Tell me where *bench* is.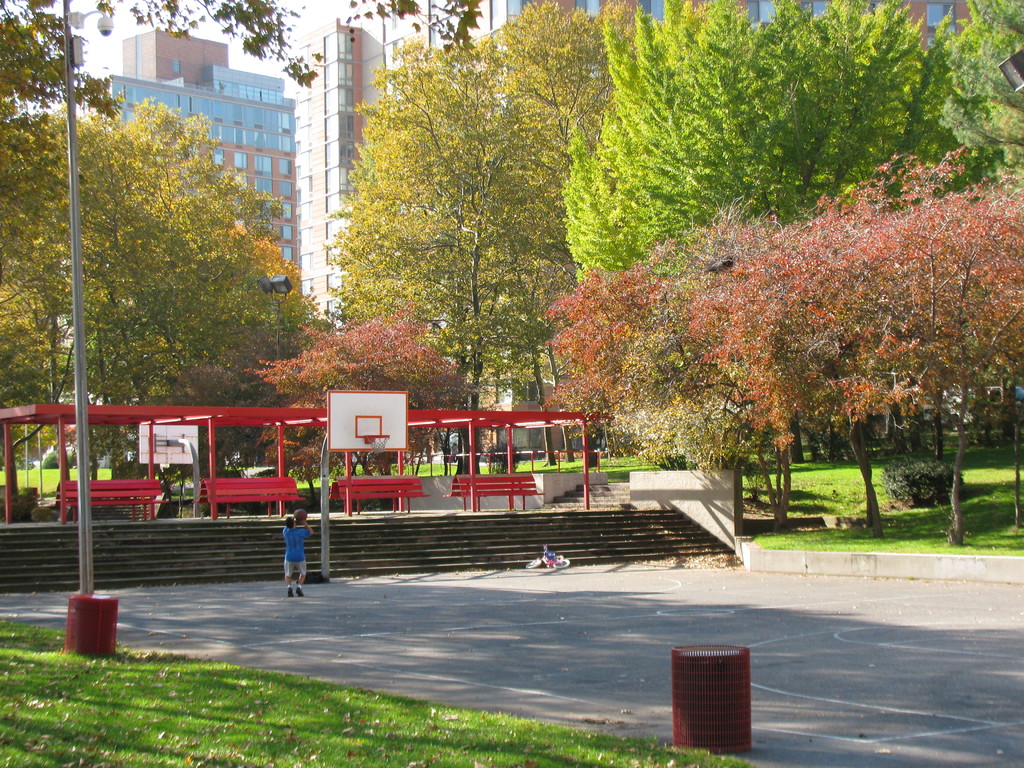
*bench* is at BBox(443, 475, 544, 511).
